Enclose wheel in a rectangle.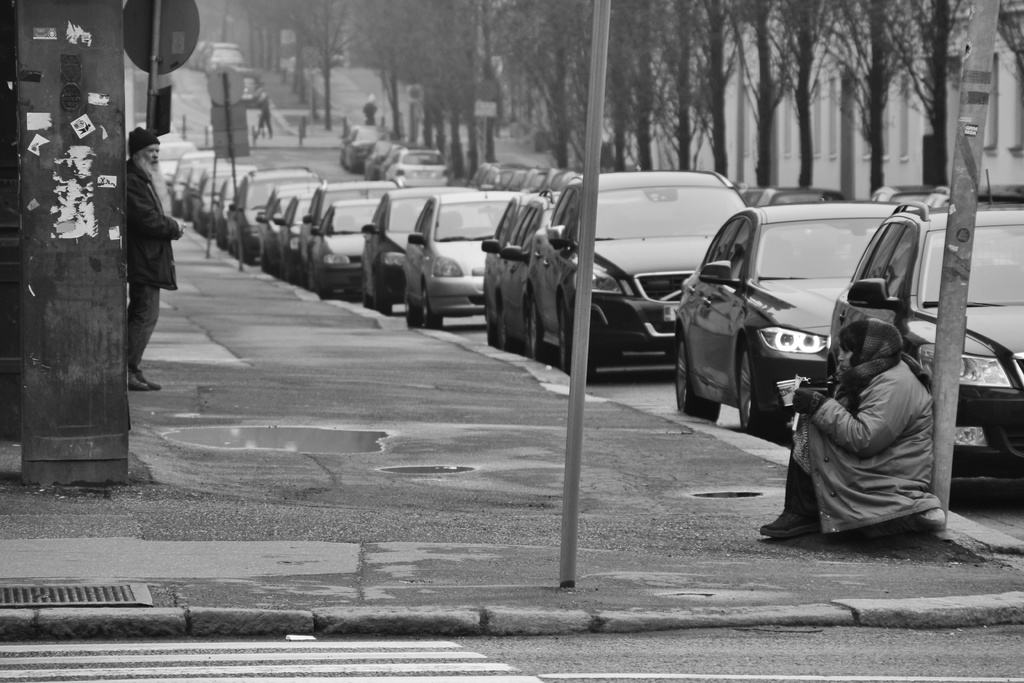
select_region(364, 282, 372, 307).
